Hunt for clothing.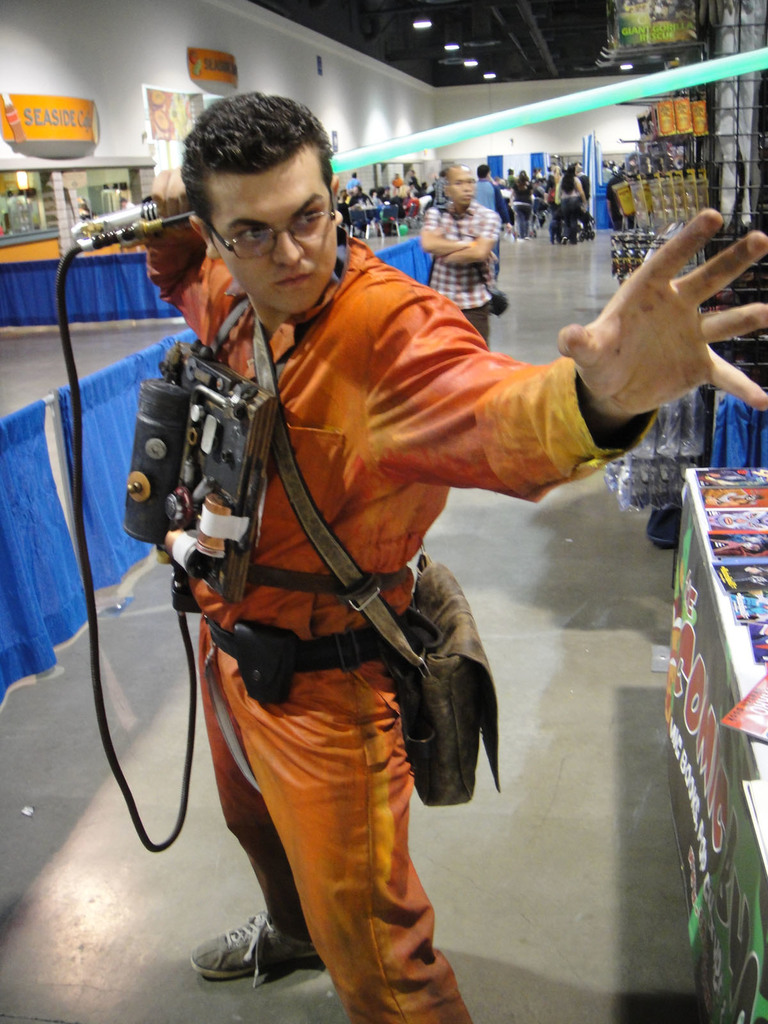
Hunted down at rect(139, 221, 660, 1023).
